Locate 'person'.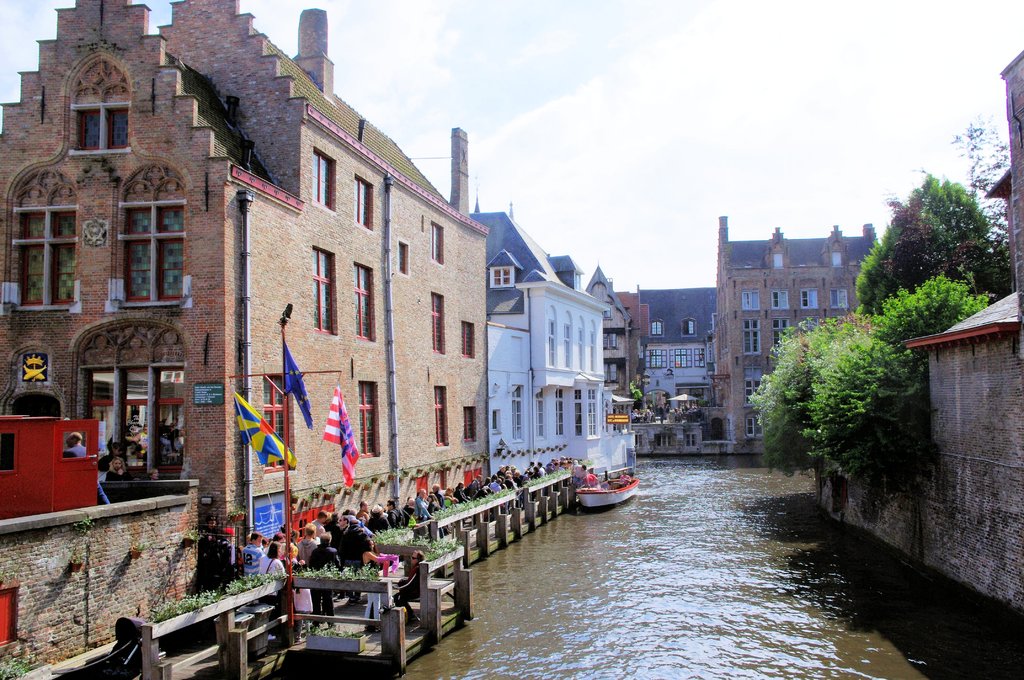
Bounding box: bbox=(122, 419, 148, 463).
